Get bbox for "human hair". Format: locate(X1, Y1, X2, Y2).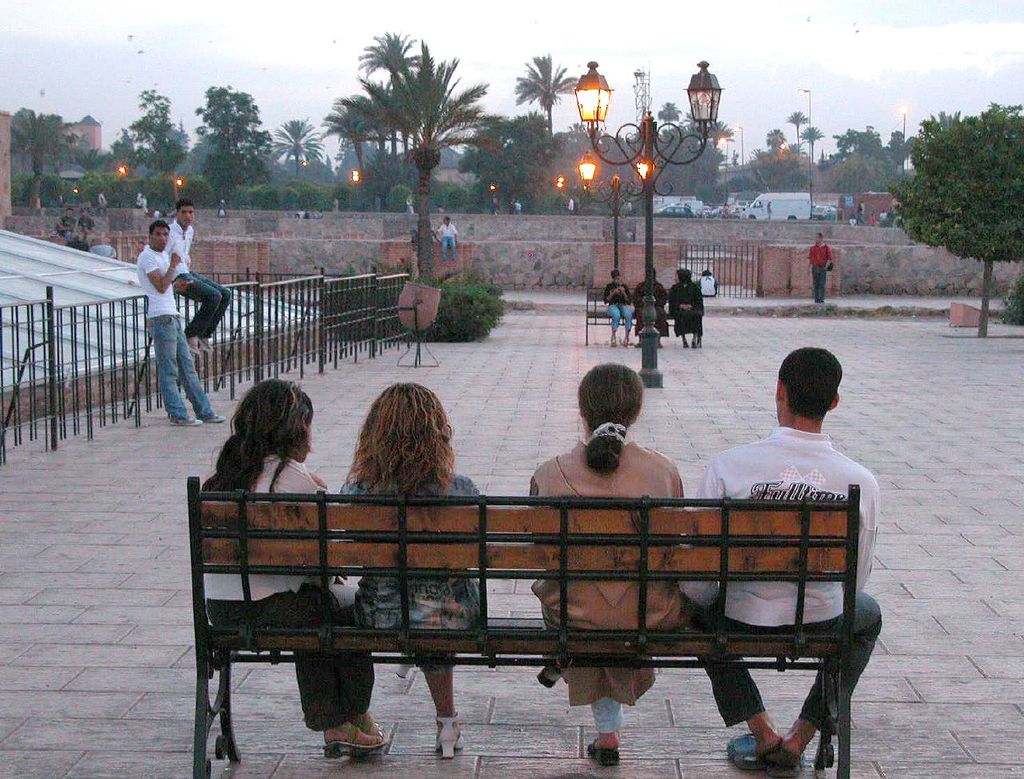
locate(580, 363, 645, 477).
